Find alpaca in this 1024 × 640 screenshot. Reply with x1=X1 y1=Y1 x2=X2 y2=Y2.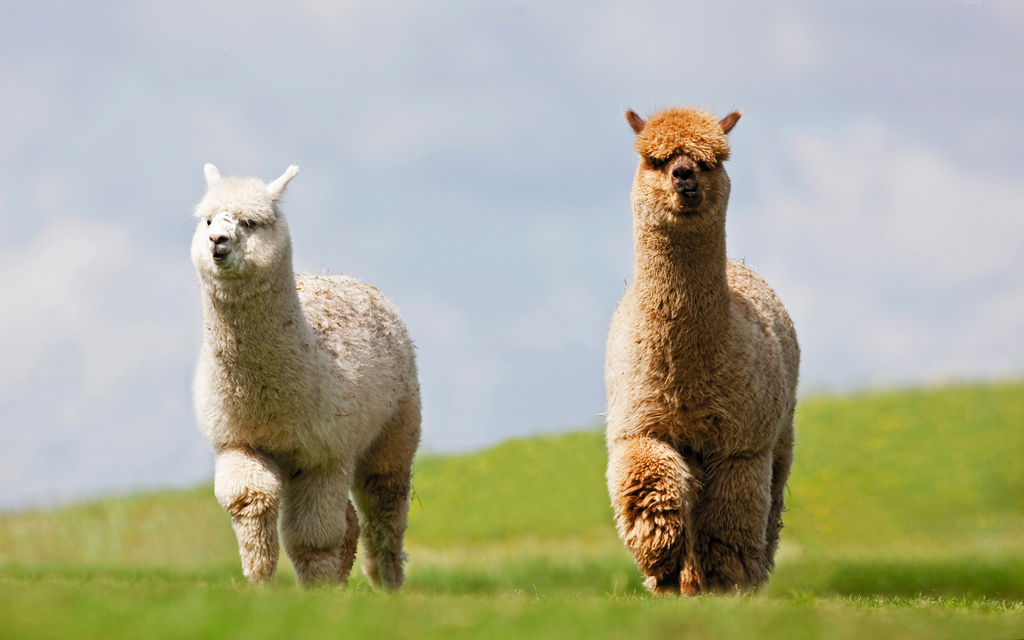
x1=600 y1=104 x2=803 y2=602.
